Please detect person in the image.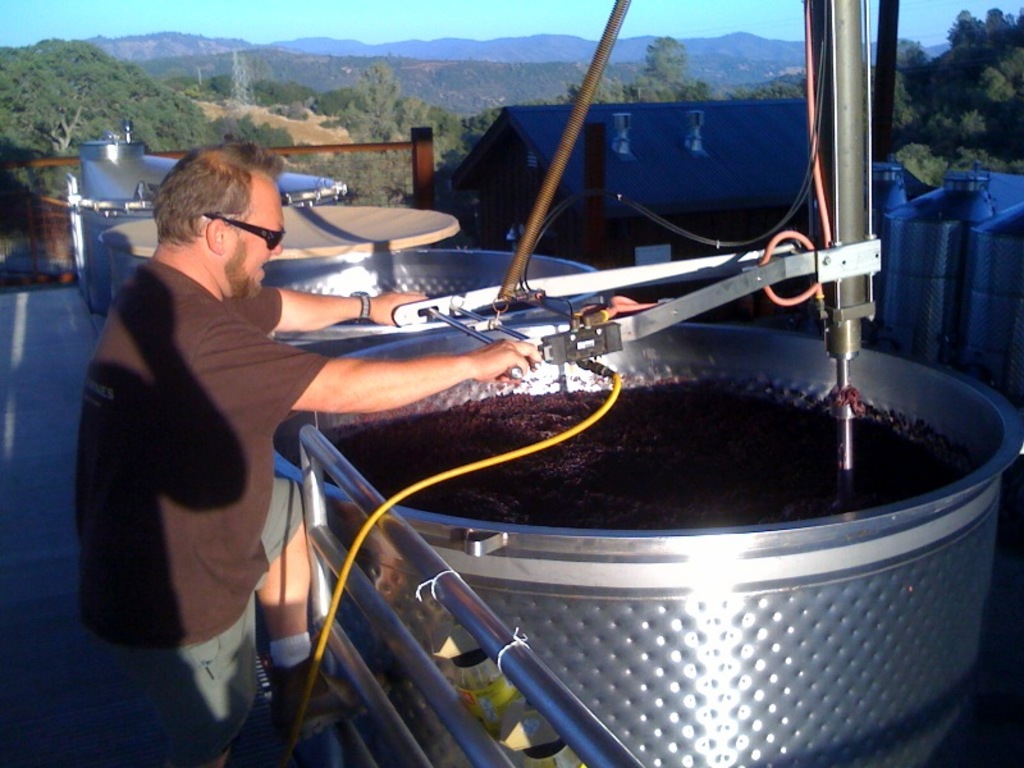
[76, 147, 543, 767].
